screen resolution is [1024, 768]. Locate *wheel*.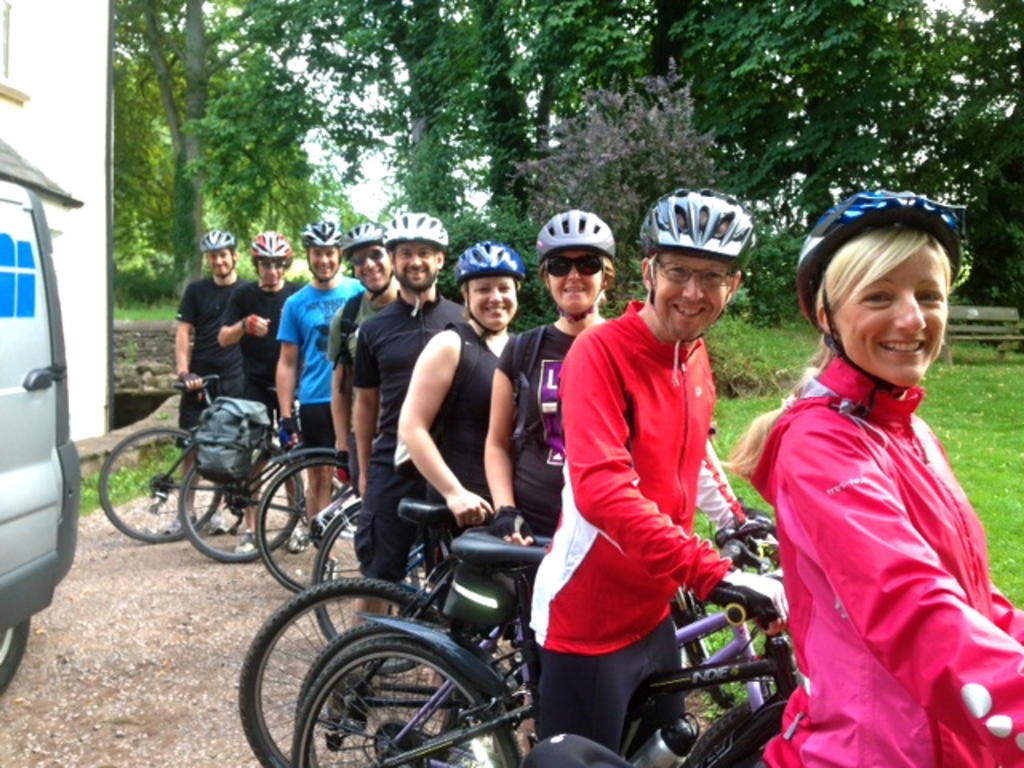
select_region(675, 597, 786, 709).
